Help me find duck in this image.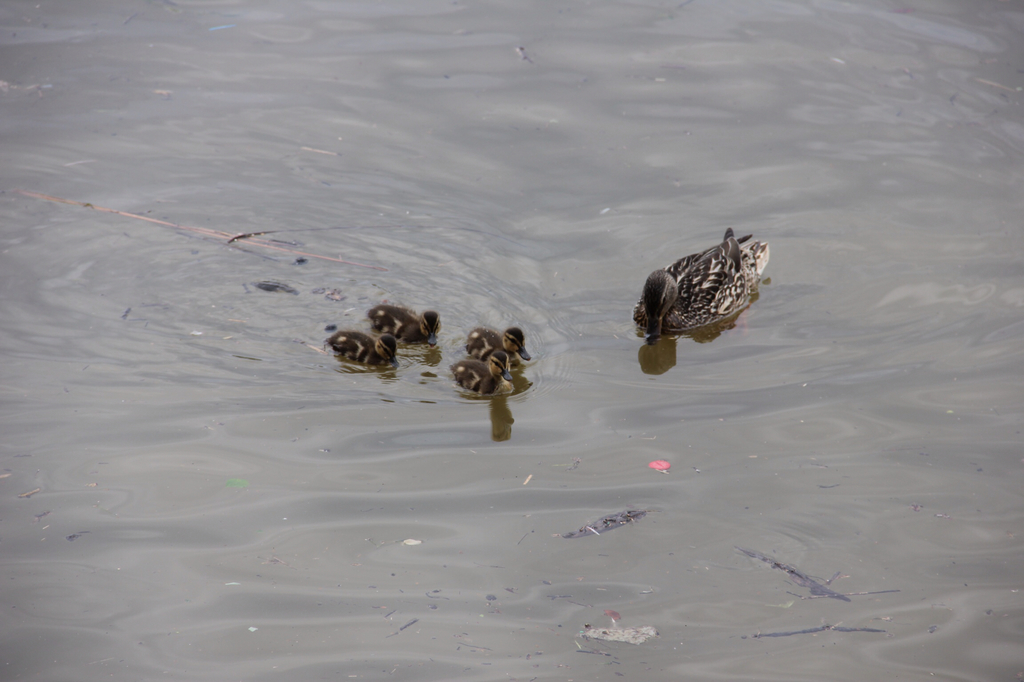
Found it: left=451, top=346, right=522, bottom=401.
